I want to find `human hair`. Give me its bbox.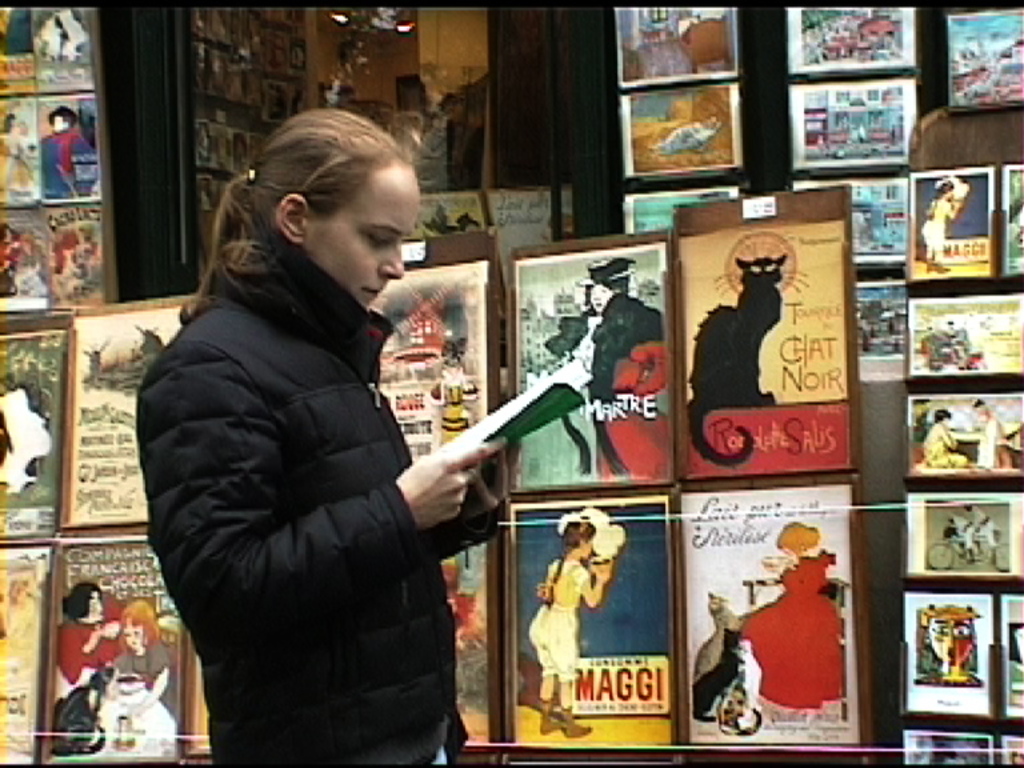
<bbox>124, 600, 164, 645</bbox>.
